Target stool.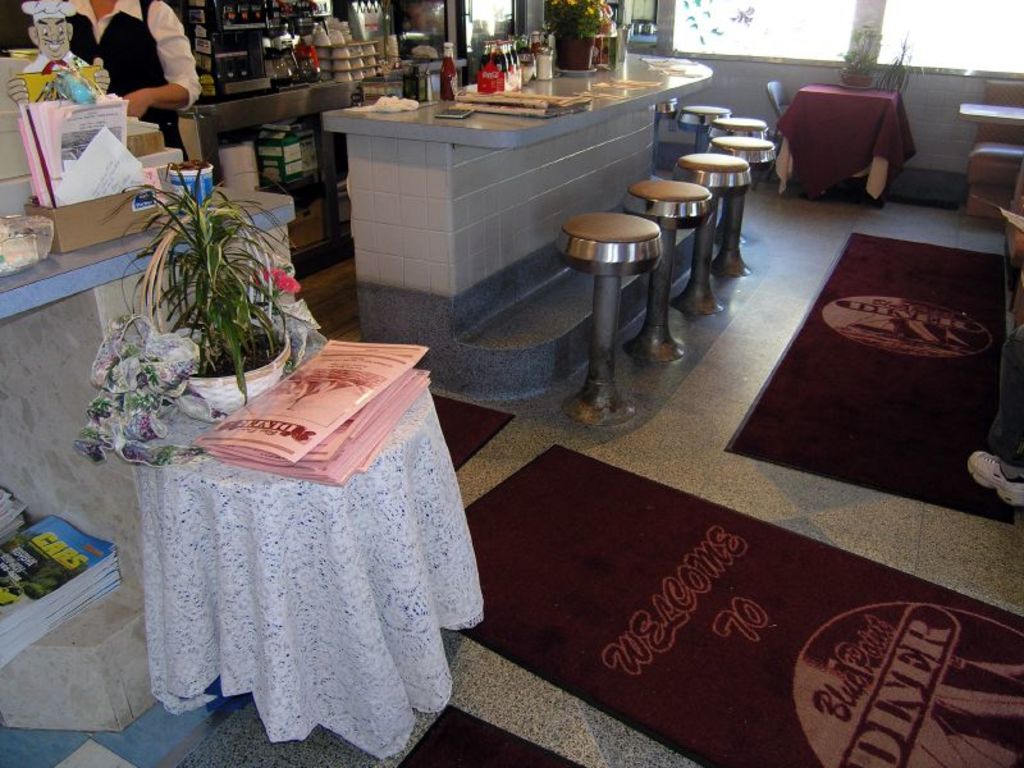
Target region: (left=652, top=101, right=678, bottom=173).
